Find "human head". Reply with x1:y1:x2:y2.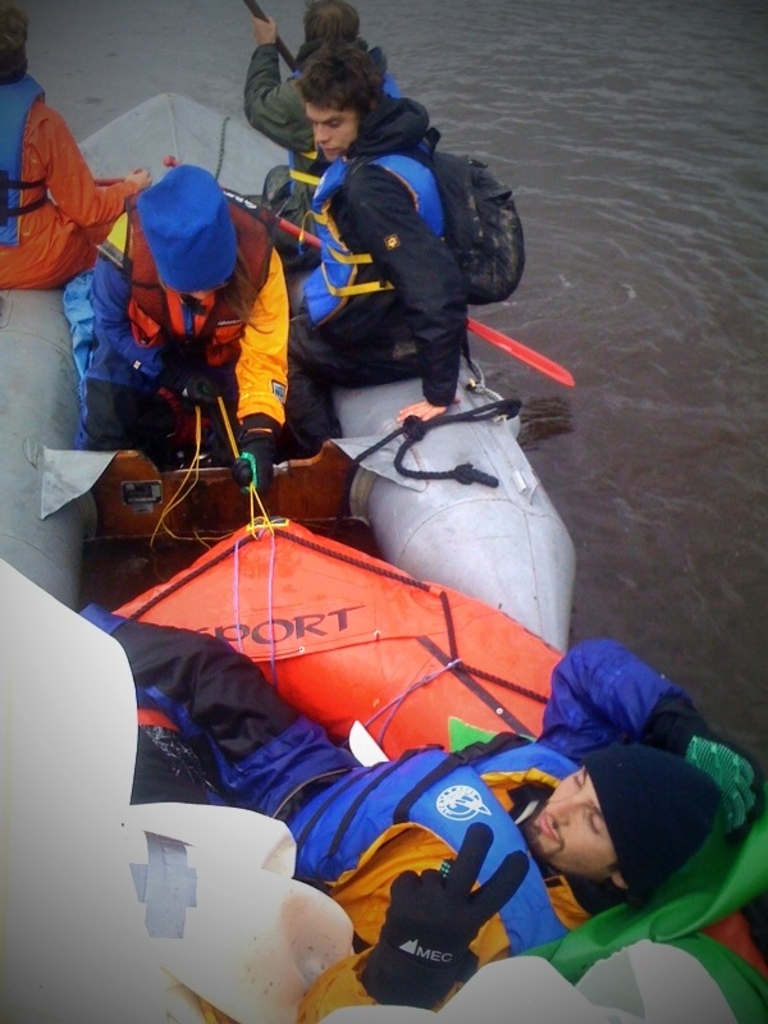
301:0:362:45.
